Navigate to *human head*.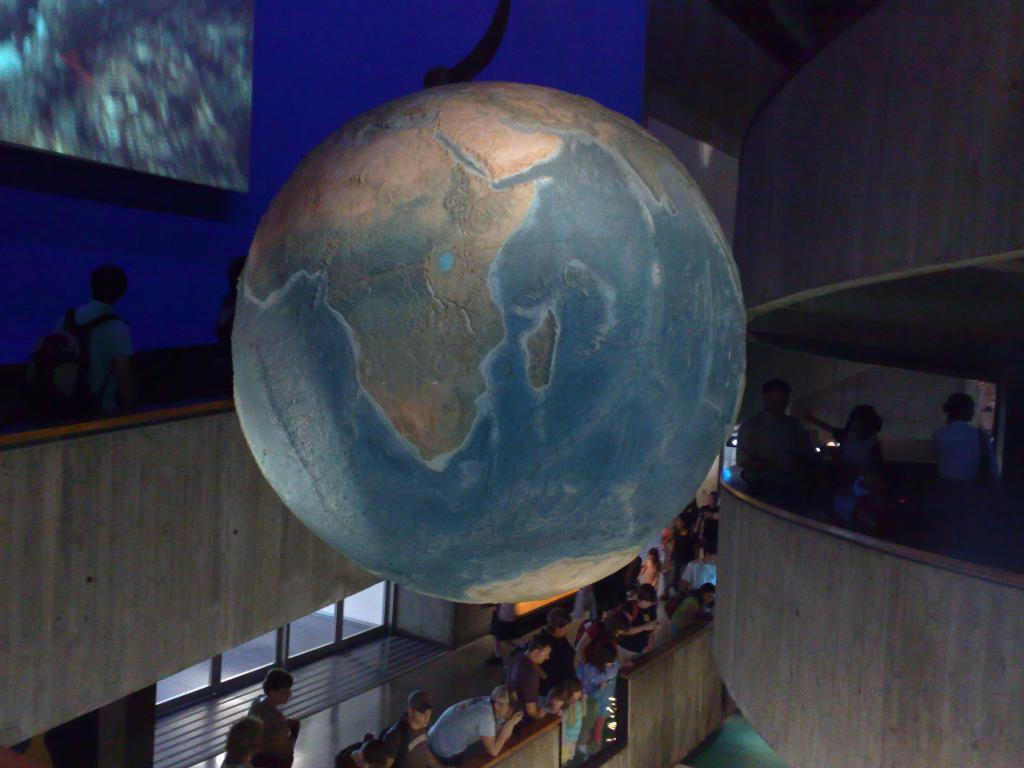
Navigation target: bbox(687, 507, 701, 520).
